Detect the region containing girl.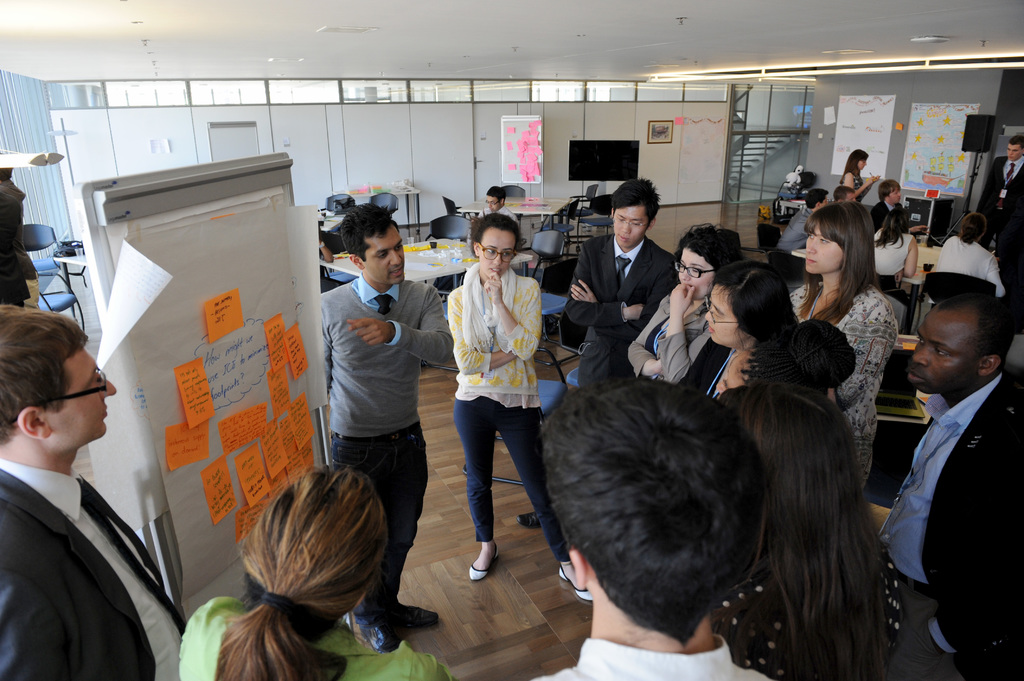
box=[627, 223, 743, 383].
